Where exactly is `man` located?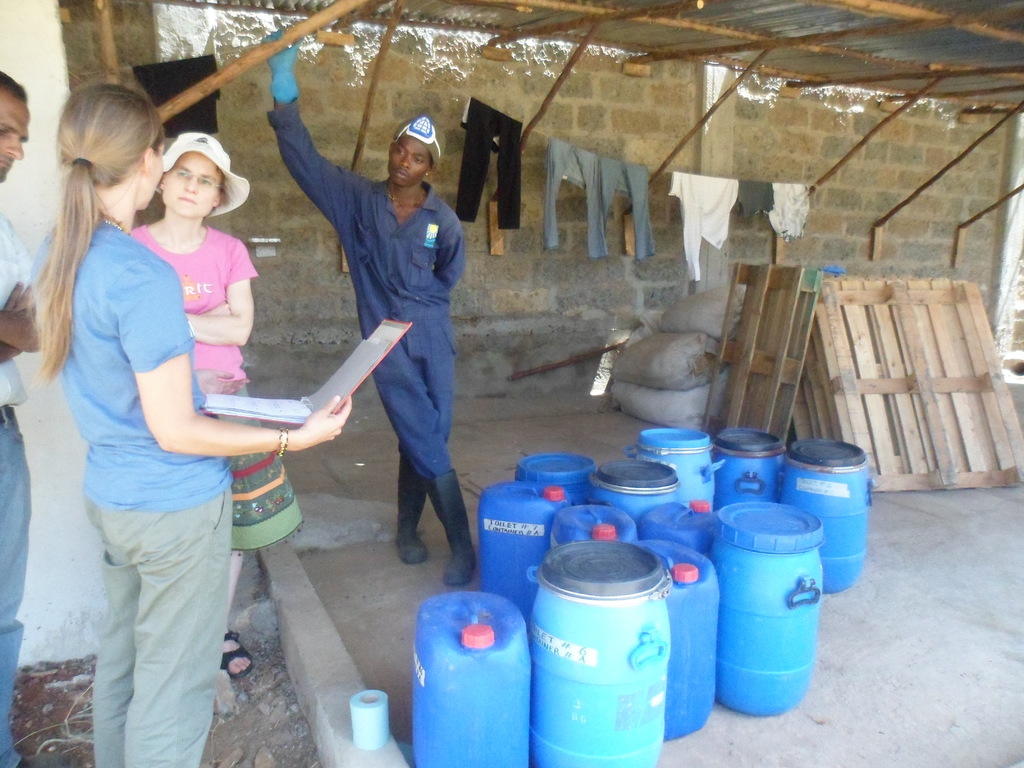
Its bounding box is (left=244, top=95, right=470, bottom=577).
